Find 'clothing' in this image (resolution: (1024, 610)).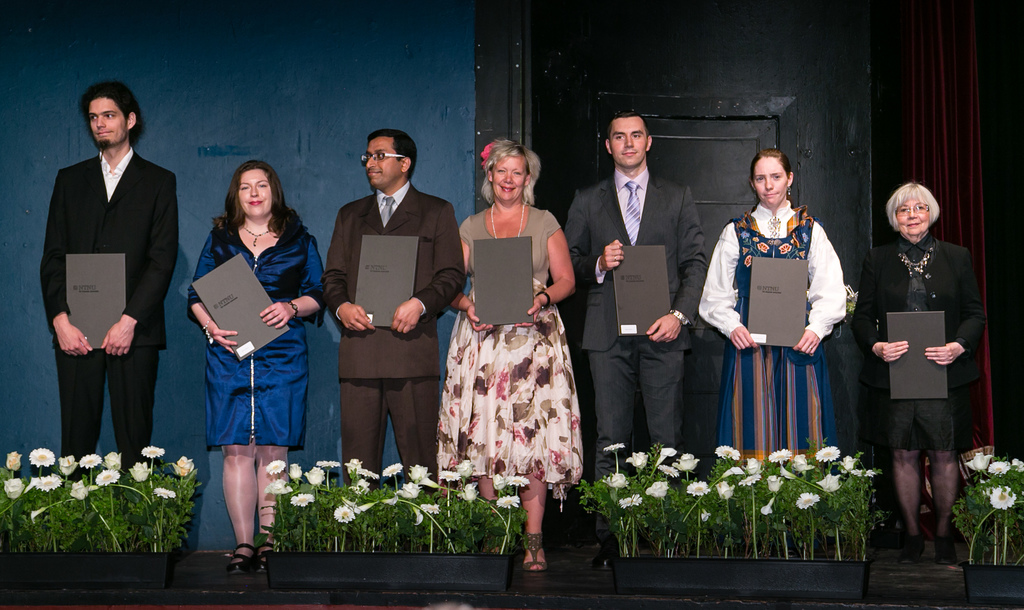
crop(696, 202, 873, 482).
